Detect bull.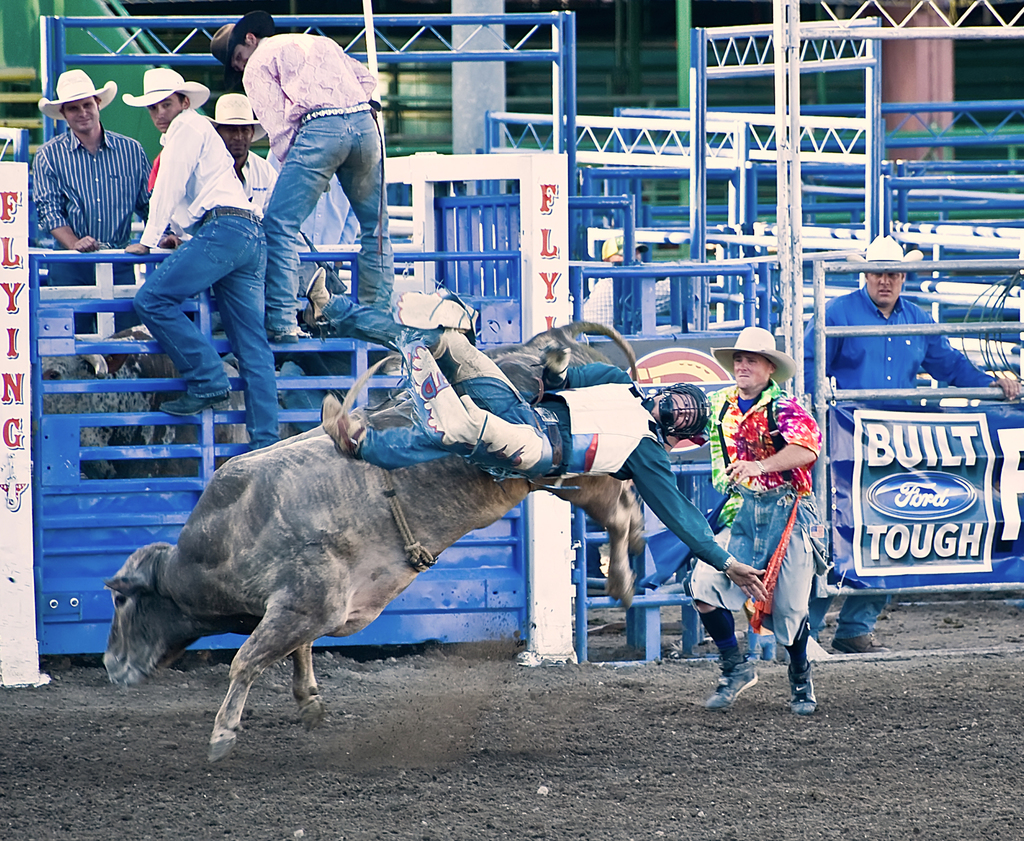
Detected at bbox=[92, 323, 675, 769].
